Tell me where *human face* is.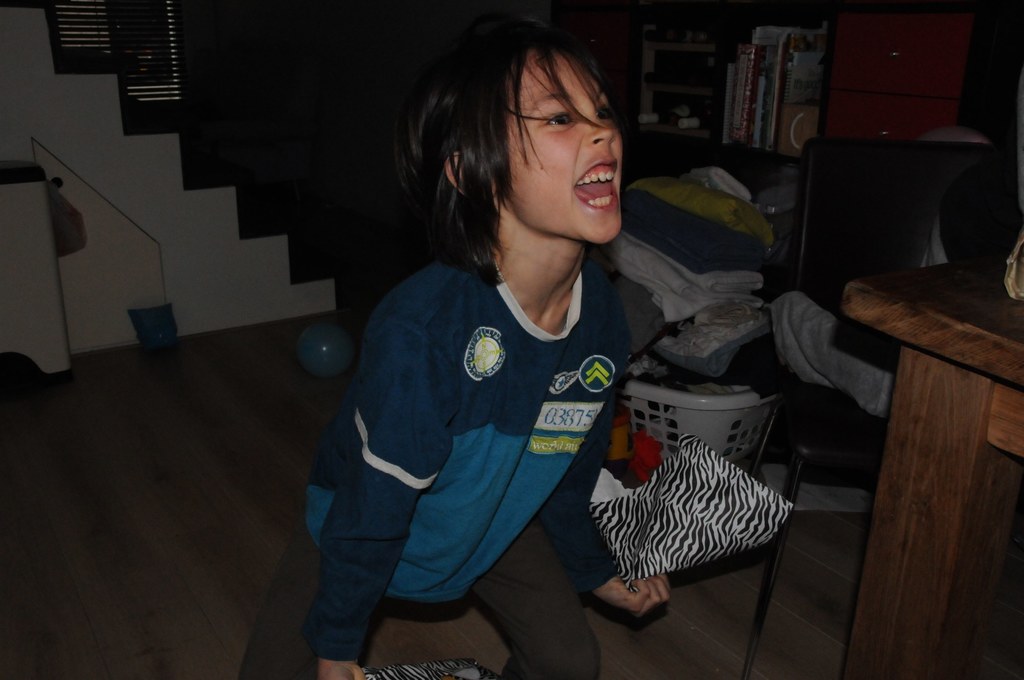
*human face* is at l=502, t=45, r=624, b=244.
